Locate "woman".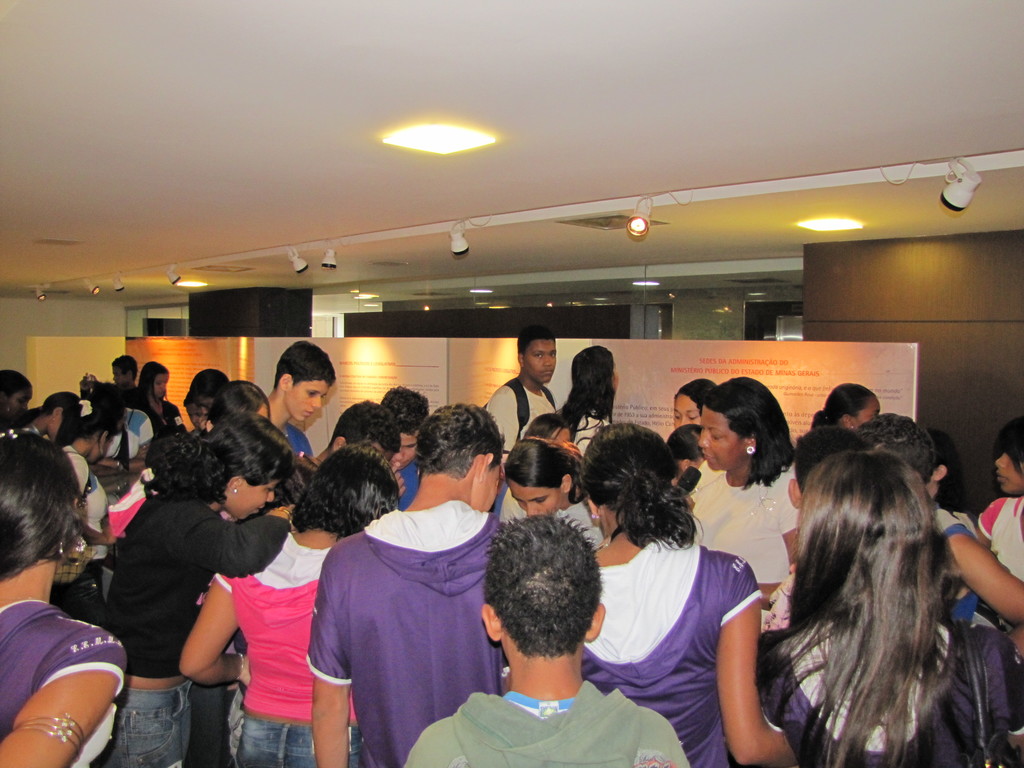
Bounding box: {"x1": 0, "y1": 372, "x2": 34, "y2": 435}.
